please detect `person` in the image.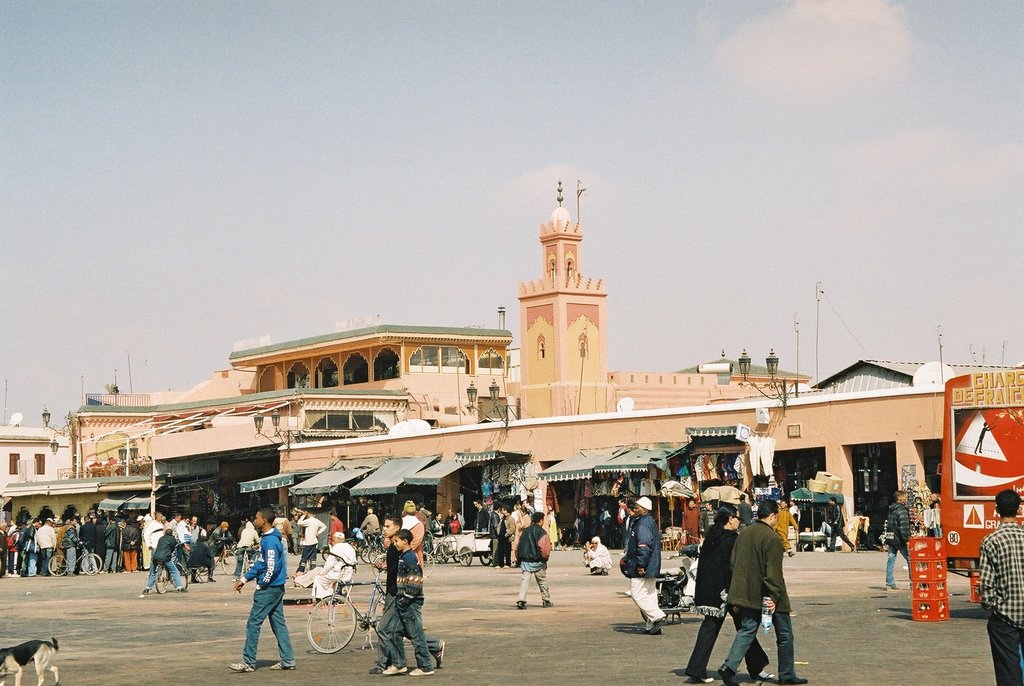
686, 502, 740, 680.
